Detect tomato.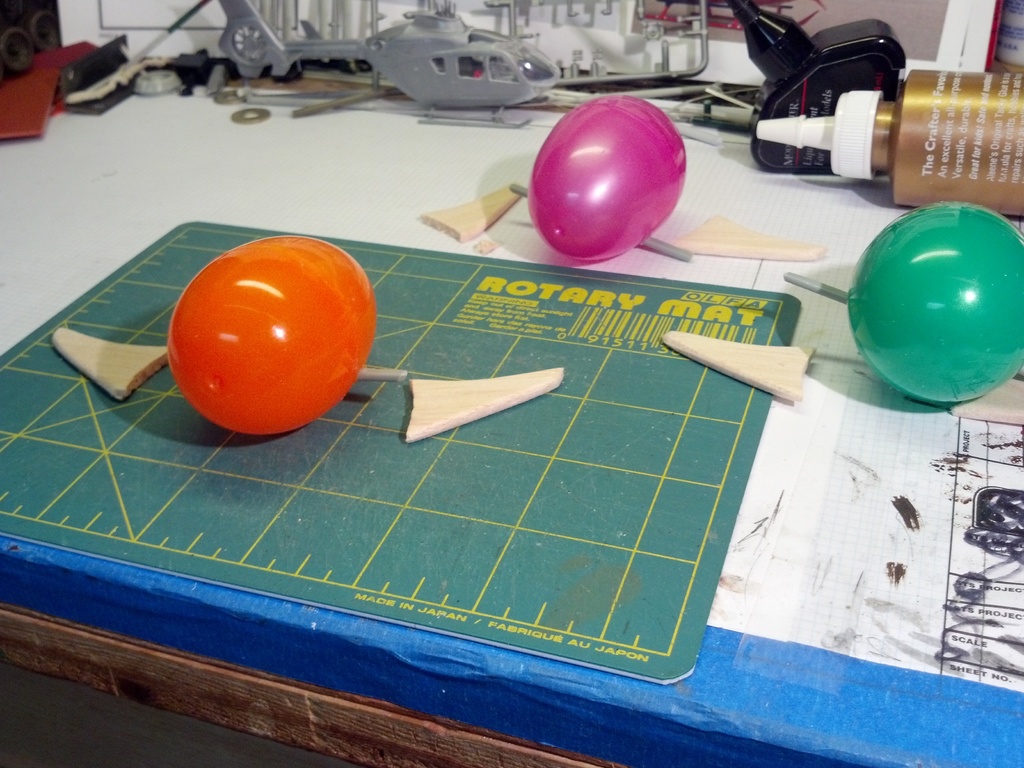
Detected at [154, 228, 380, 442].
